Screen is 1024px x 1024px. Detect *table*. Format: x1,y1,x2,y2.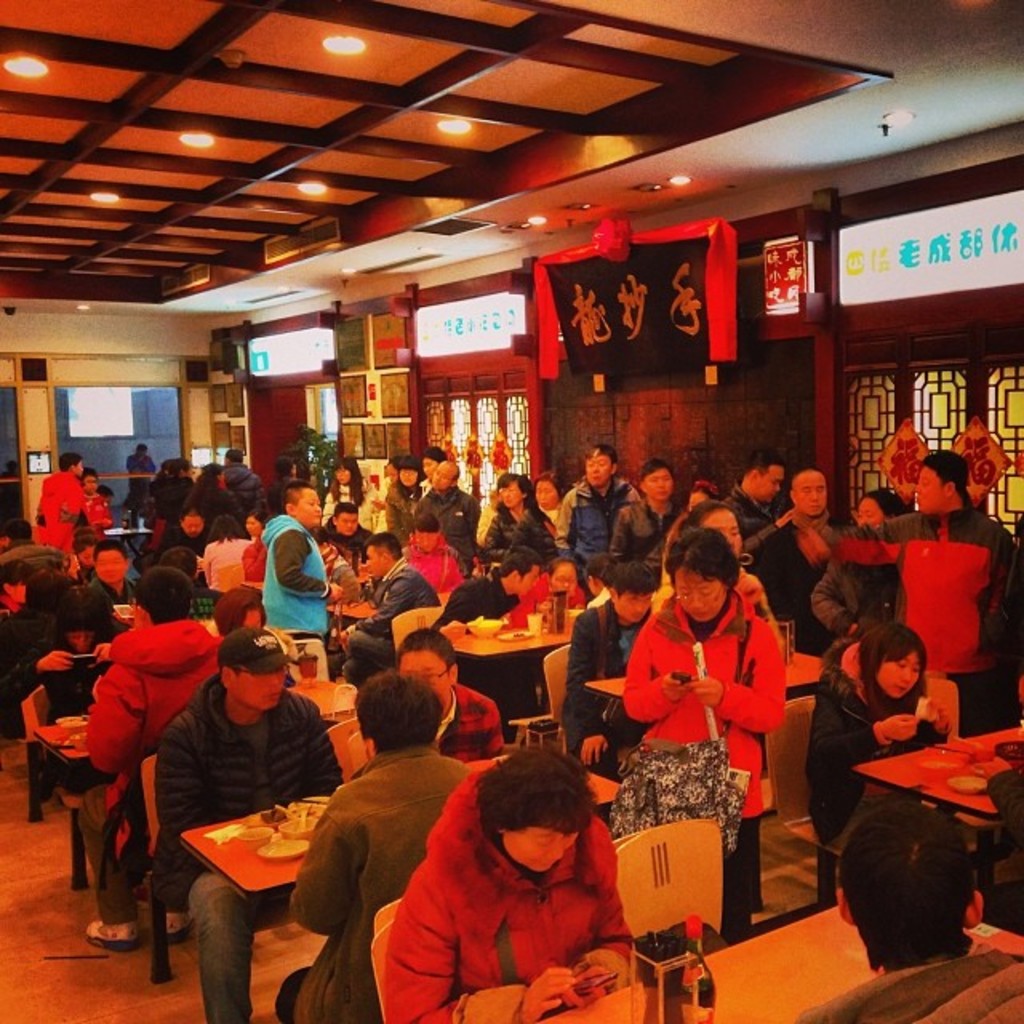
523,904,1022,1022.
